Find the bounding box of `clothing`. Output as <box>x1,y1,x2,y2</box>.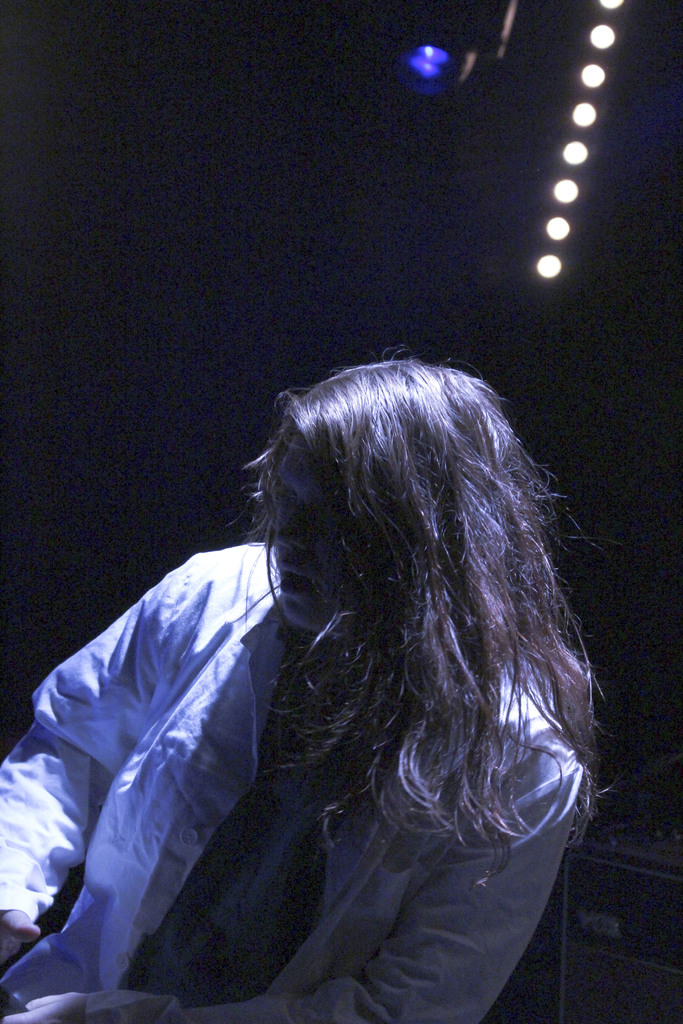
<box>46,392,620,954</box>.
